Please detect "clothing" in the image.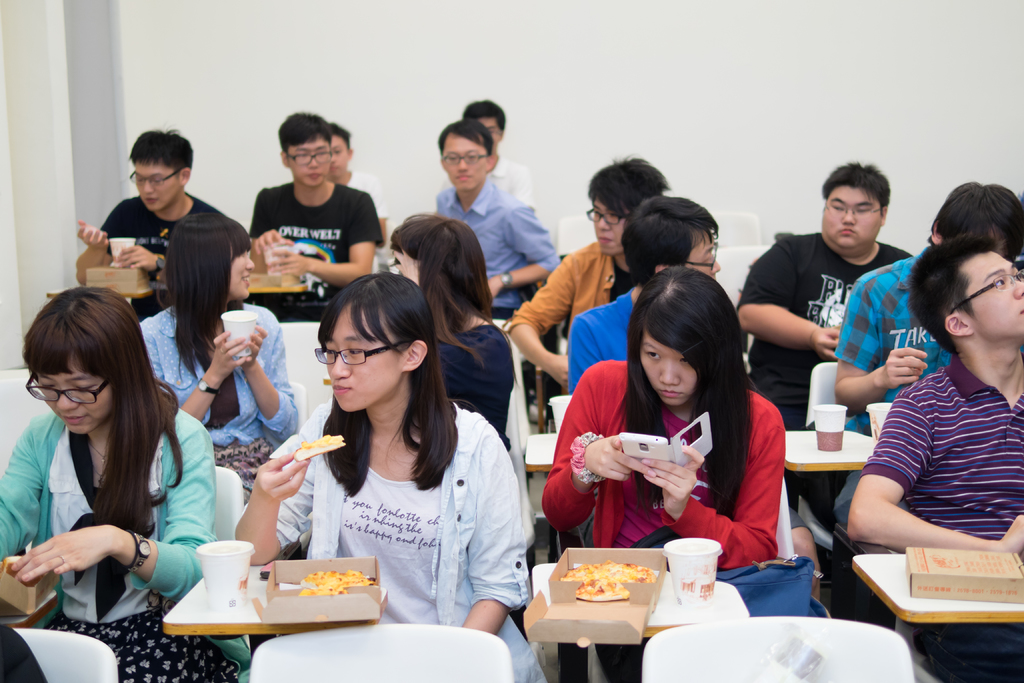
(250,406,548,682).
